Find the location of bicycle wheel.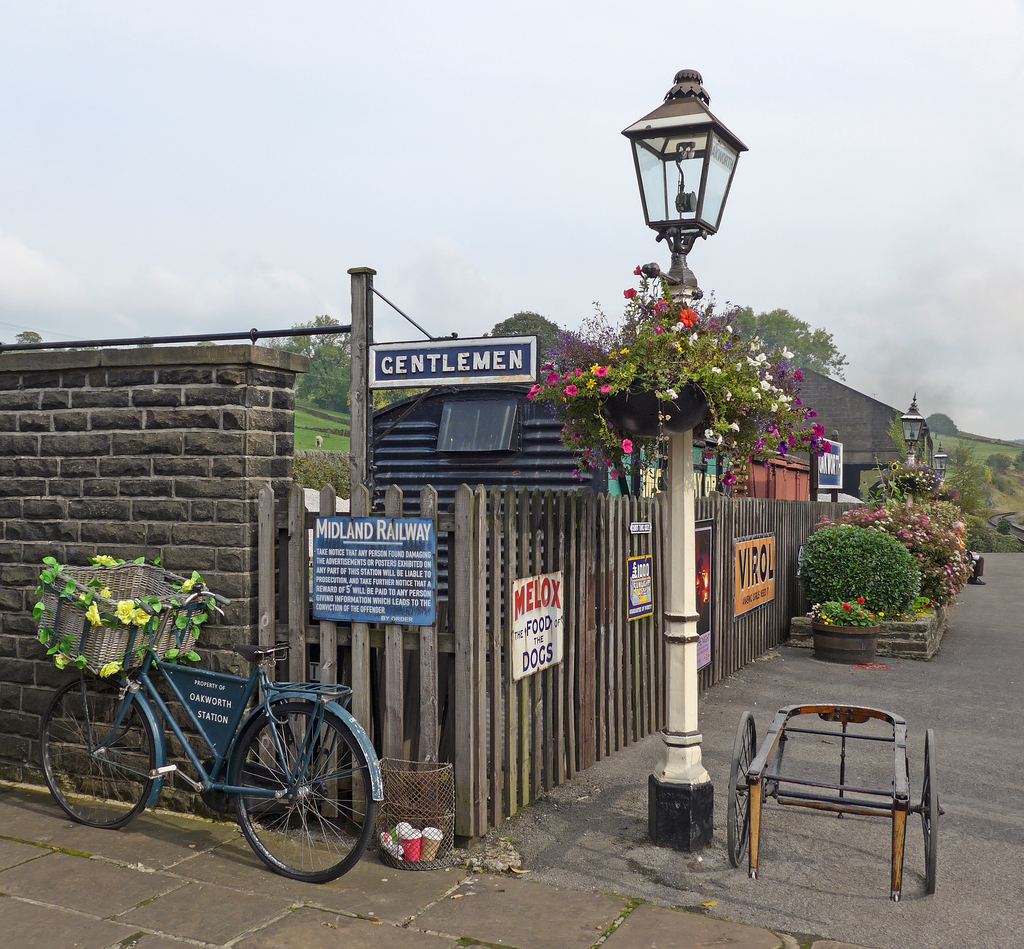
Location: box=[40, 676, 155, 829].
